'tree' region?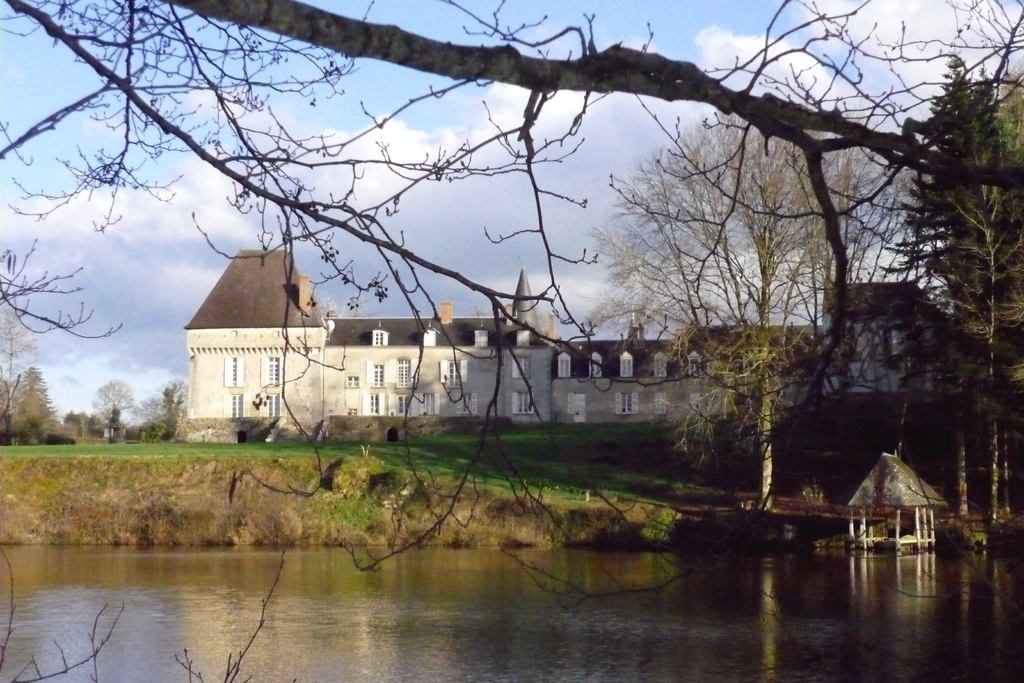
box(0, 516, 306, 682)
